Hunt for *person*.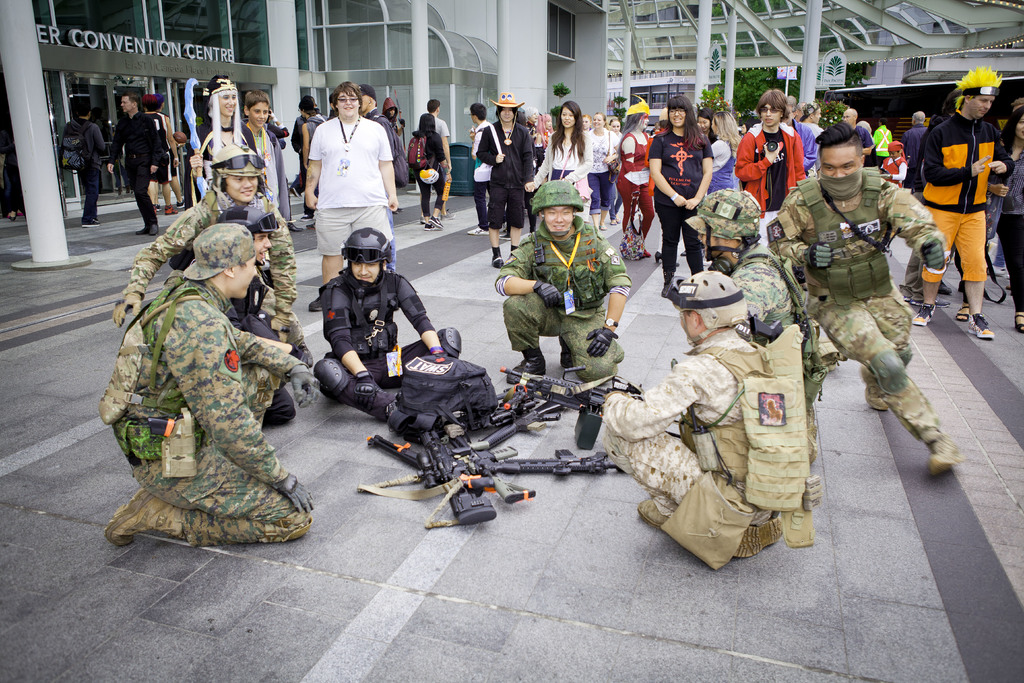
Hunted down at 112,92,166,236.
